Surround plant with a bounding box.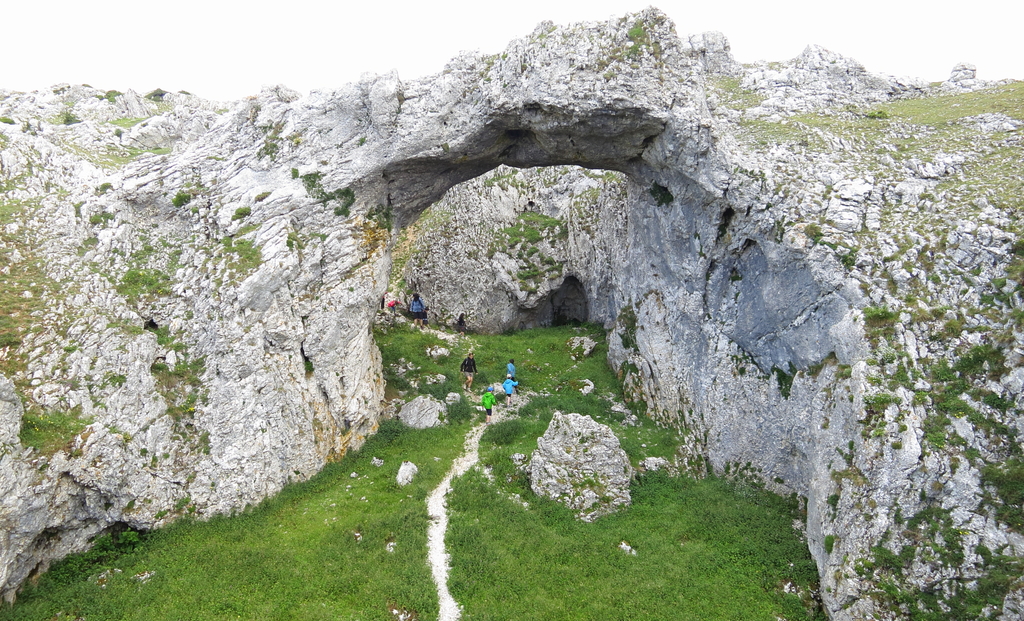
box(715, 207, 729, 238).
